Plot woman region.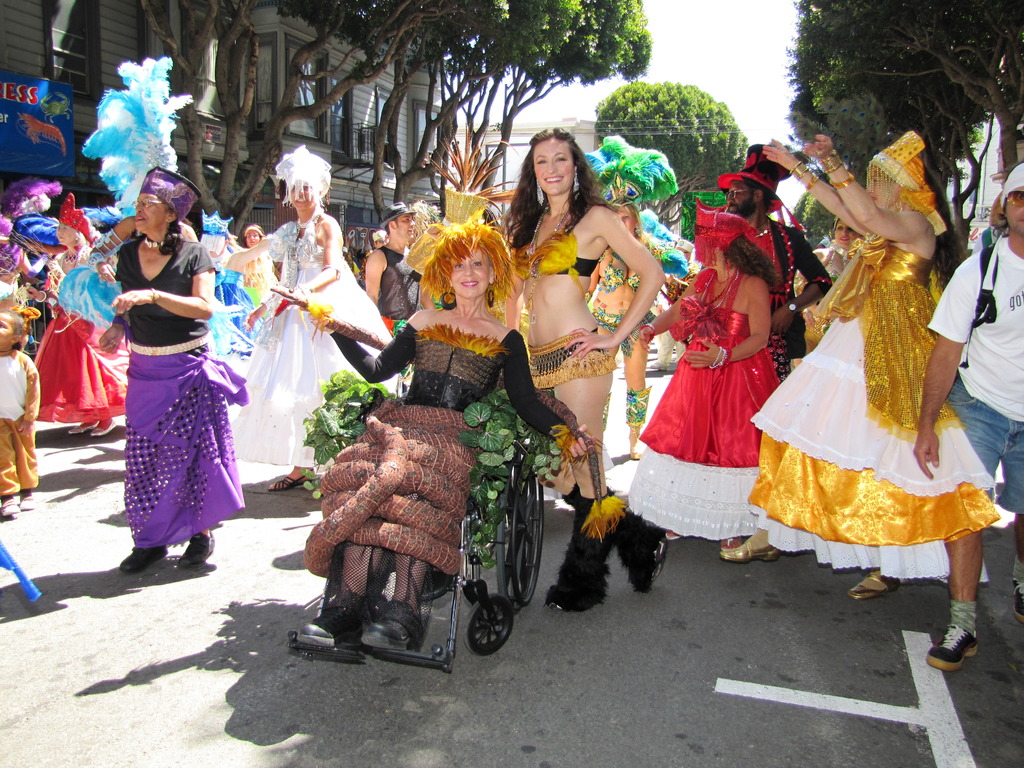
Plotted at rect(30, 184, 140, 440).
